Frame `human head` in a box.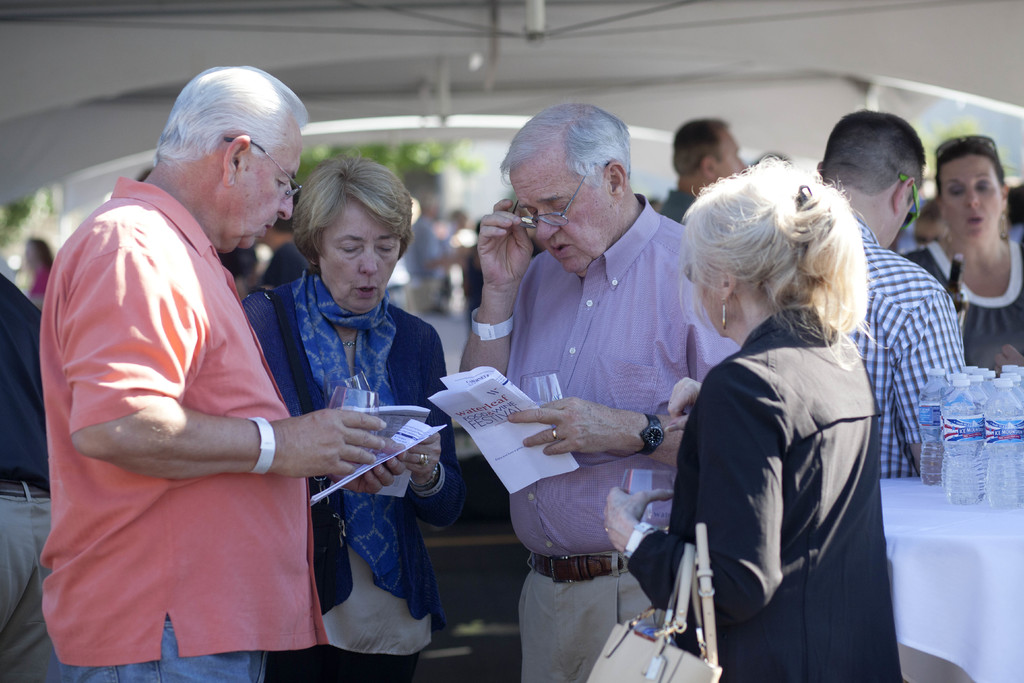
bbox(936, 136, 1007, 252).
